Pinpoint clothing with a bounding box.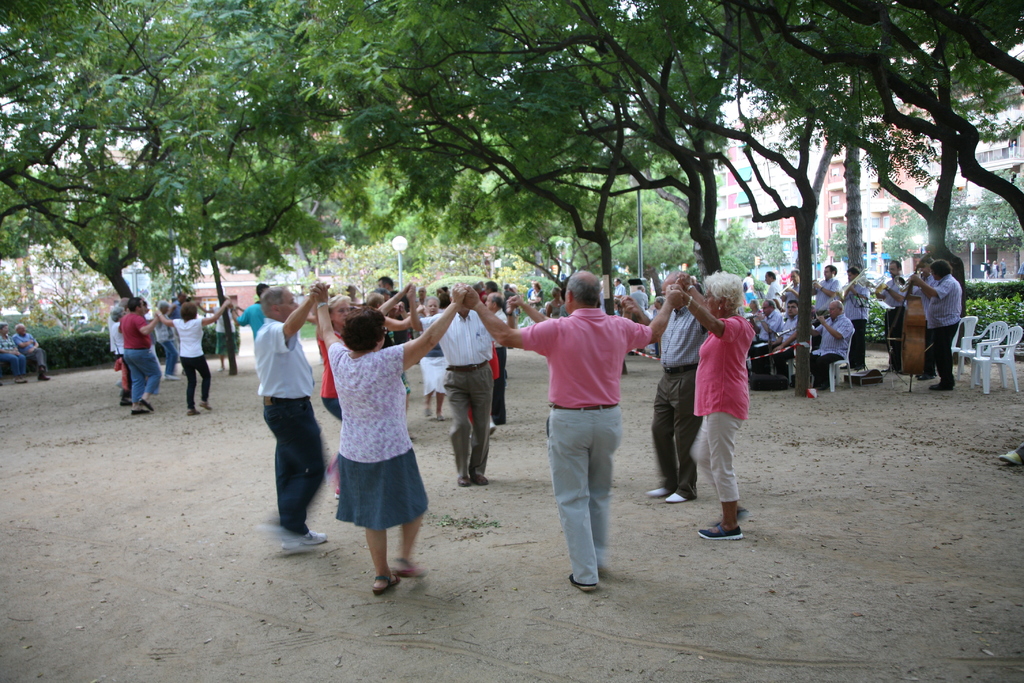
7/338/33/393.
